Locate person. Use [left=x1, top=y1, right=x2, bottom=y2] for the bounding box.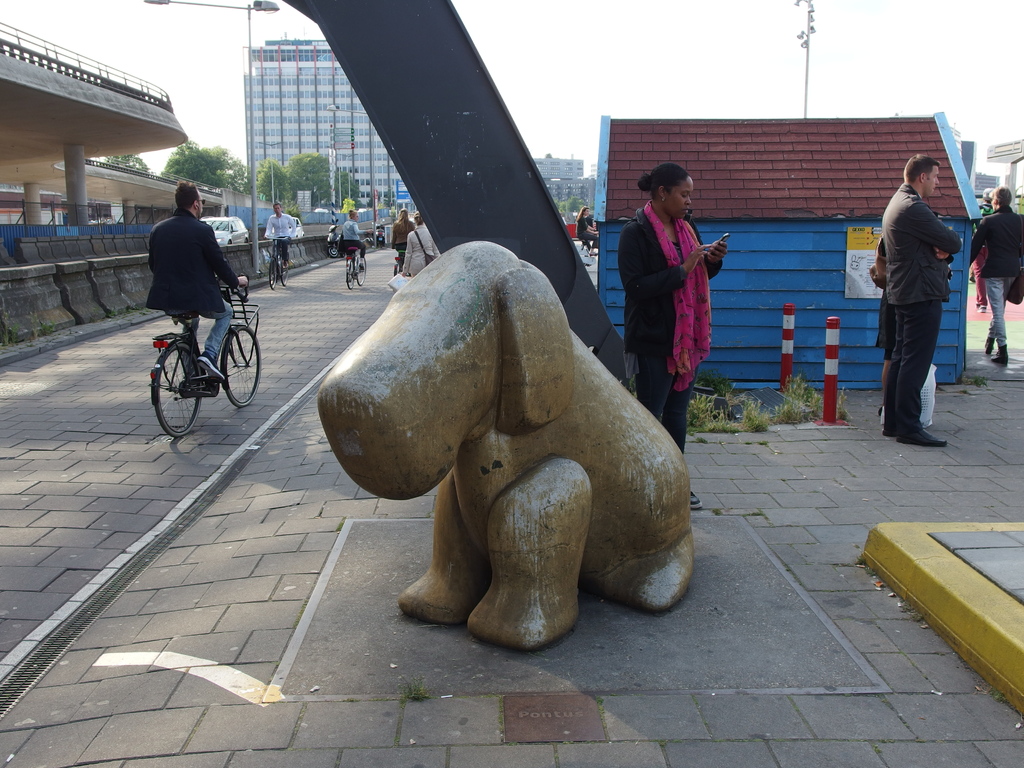
[left=339, top=209, right=372, bottom=264].
